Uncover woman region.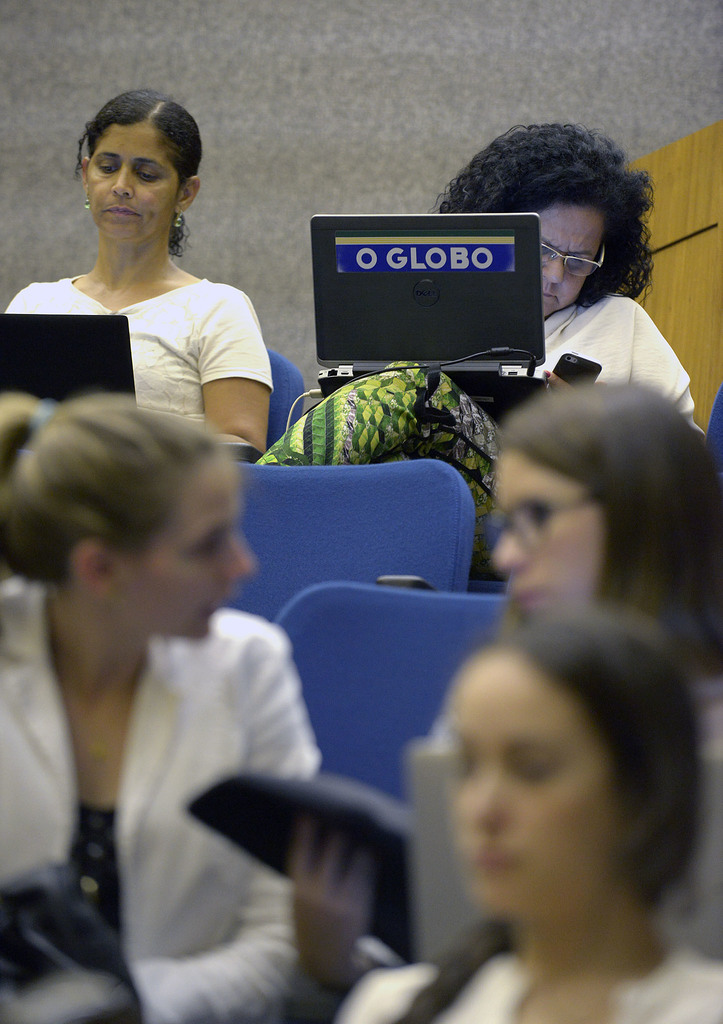
Uncovered: (341,596,722,1023).
